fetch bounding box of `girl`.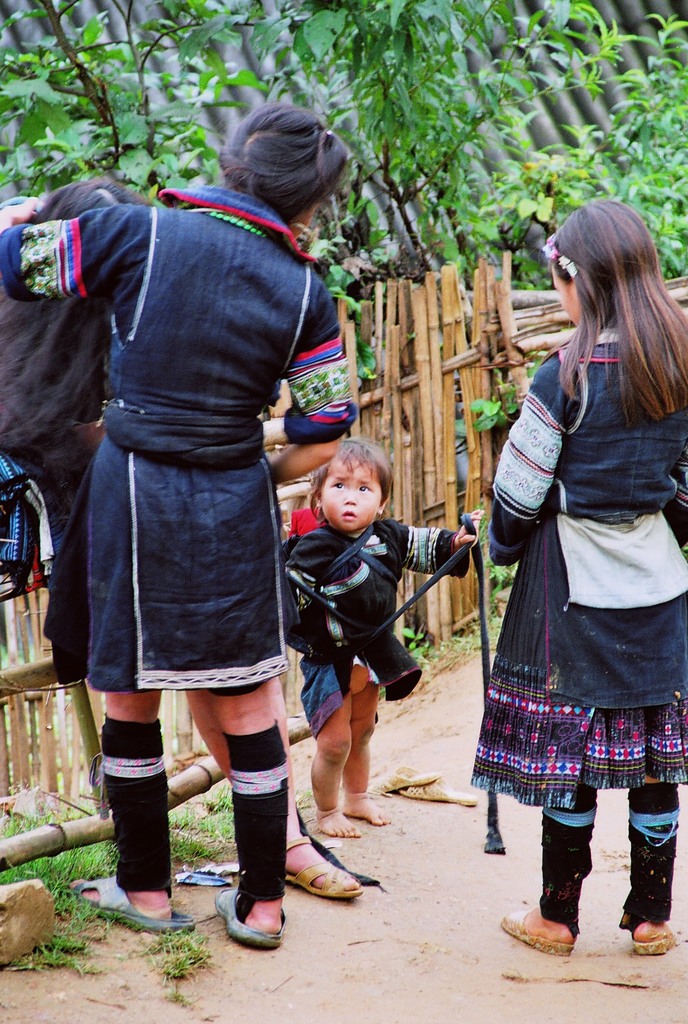
Bbox: locate(465, 202, 687, 957).
